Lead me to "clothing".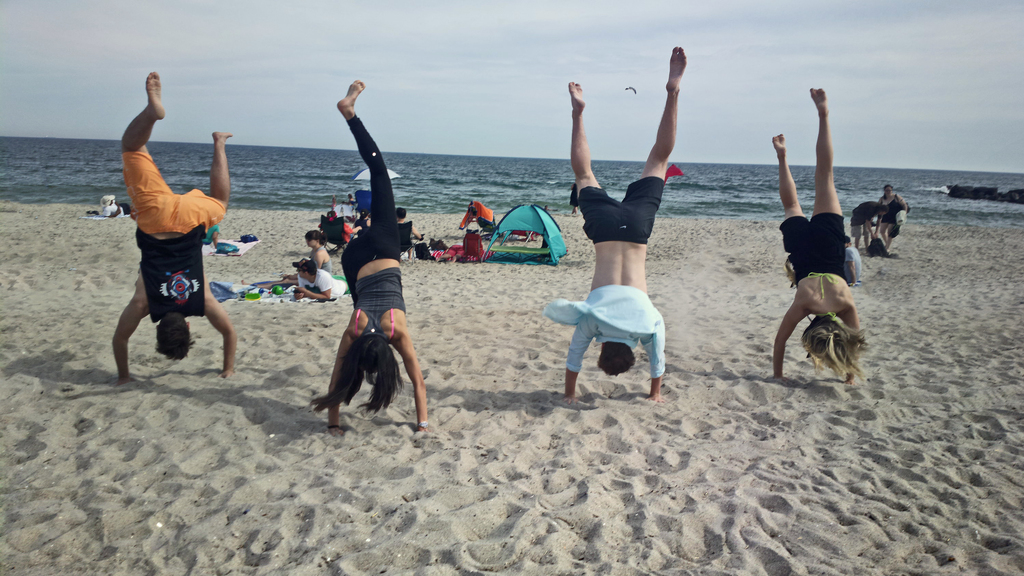
Lead to select_region(879, 192, 901, 225).
